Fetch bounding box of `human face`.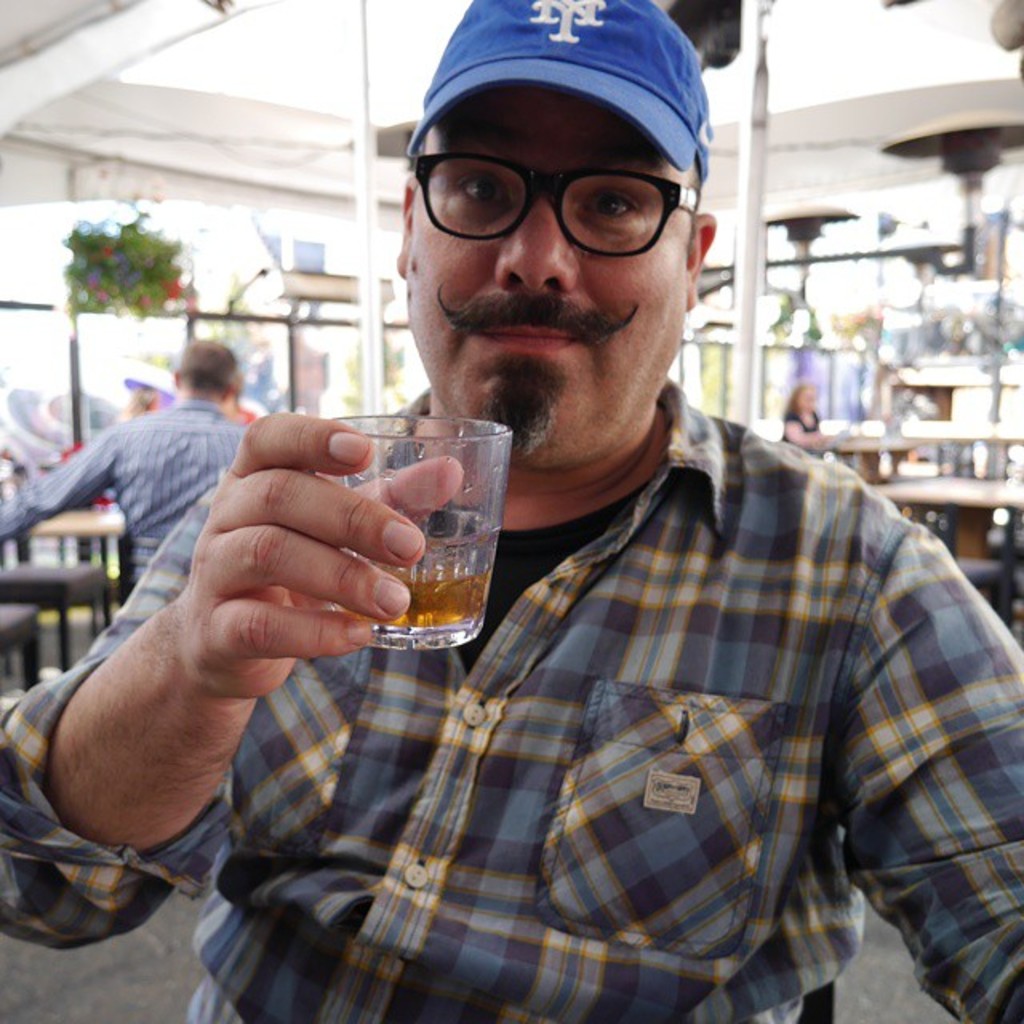
Bbox: (left=402, top=27, right=726, bottom=443).
